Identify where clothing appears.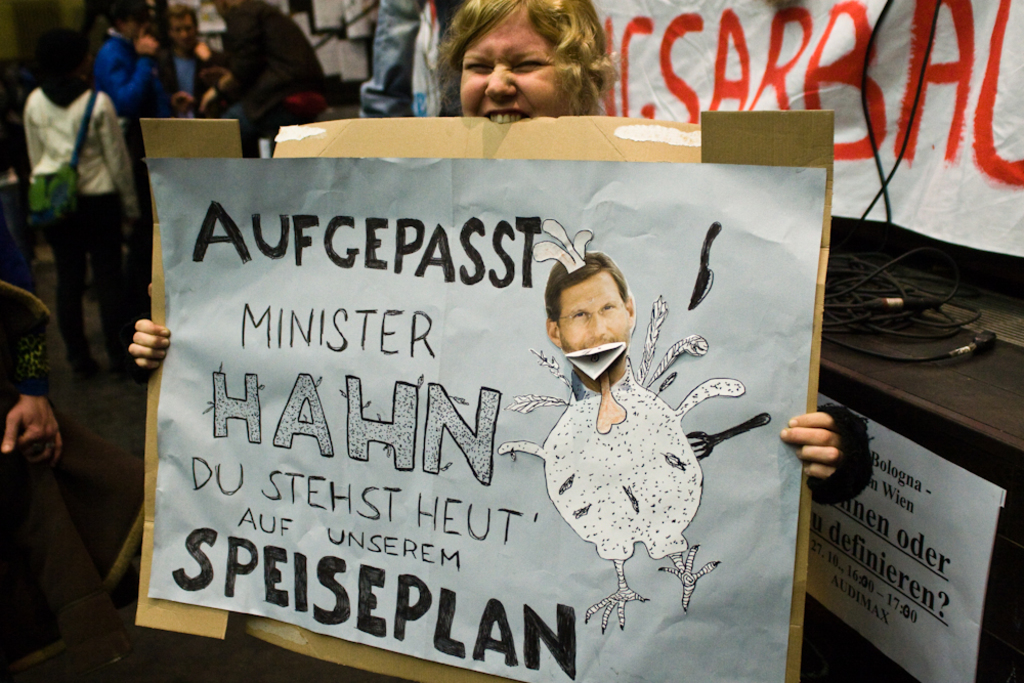
Appears at l=155, t=40, r=221, b=119.
